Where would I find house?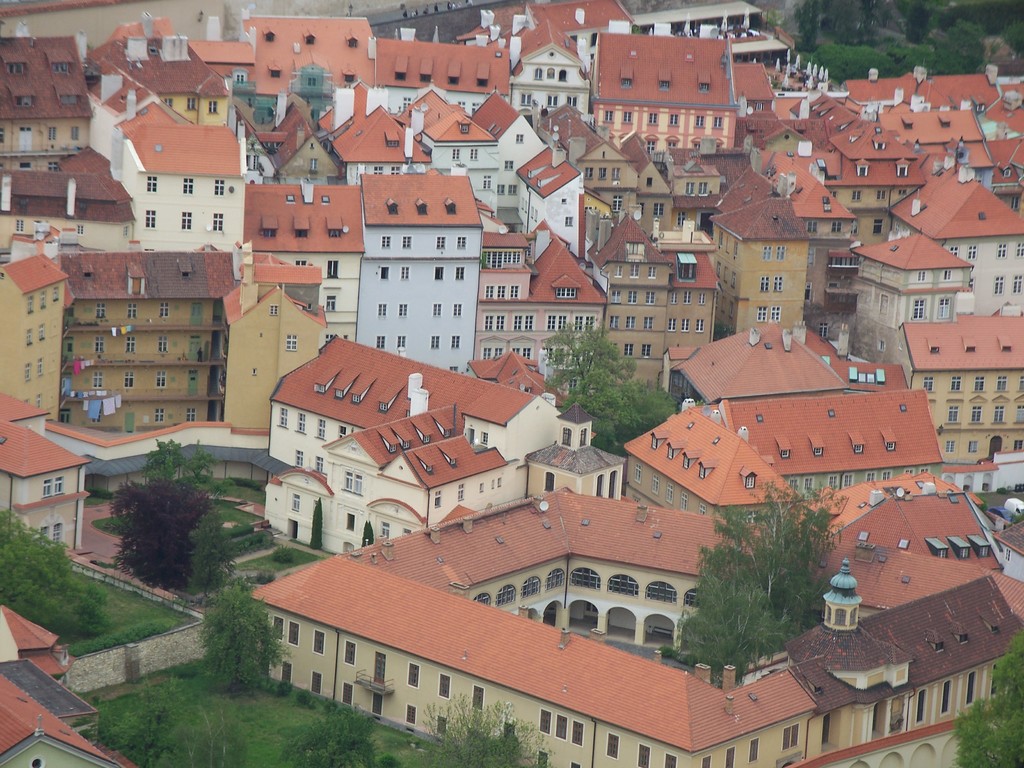
At x1=483 y1=214 x2=607 y2=367.
